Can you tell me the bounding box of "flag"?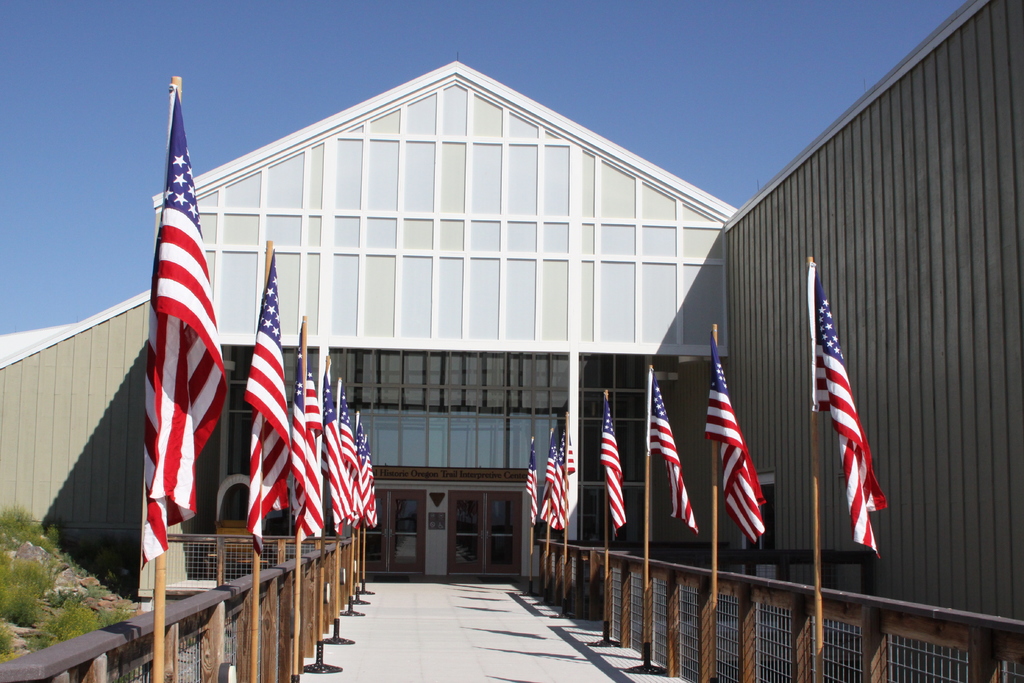
705/334/764/552.
